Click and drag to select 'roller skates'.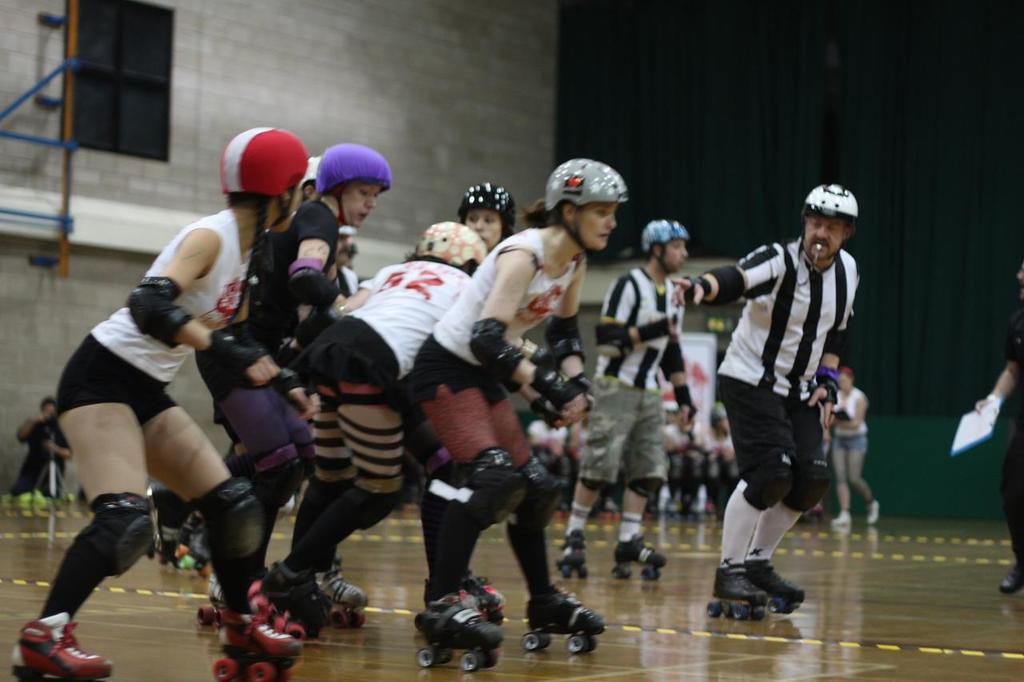
Selection: BBox(706, 562, 768, 621).
